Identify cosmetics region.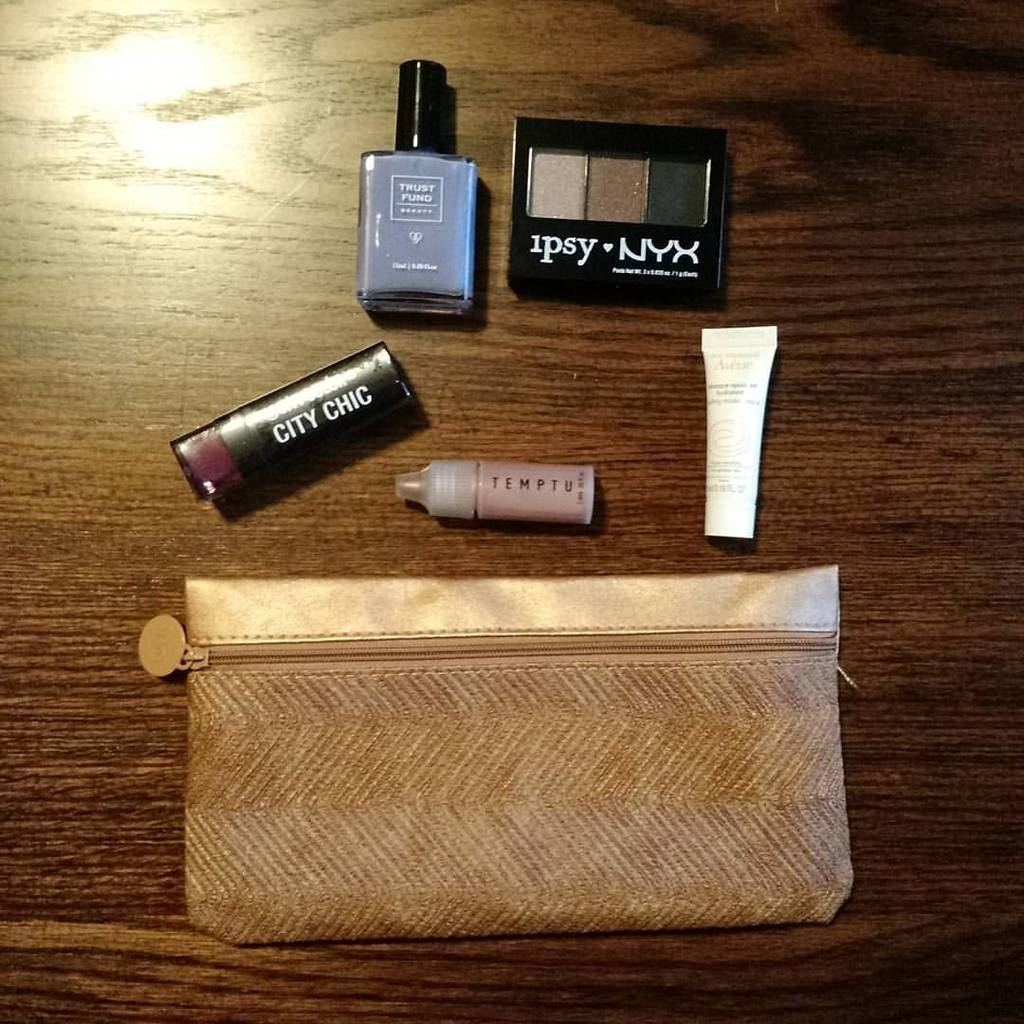
Region: (507,115,726,308).
